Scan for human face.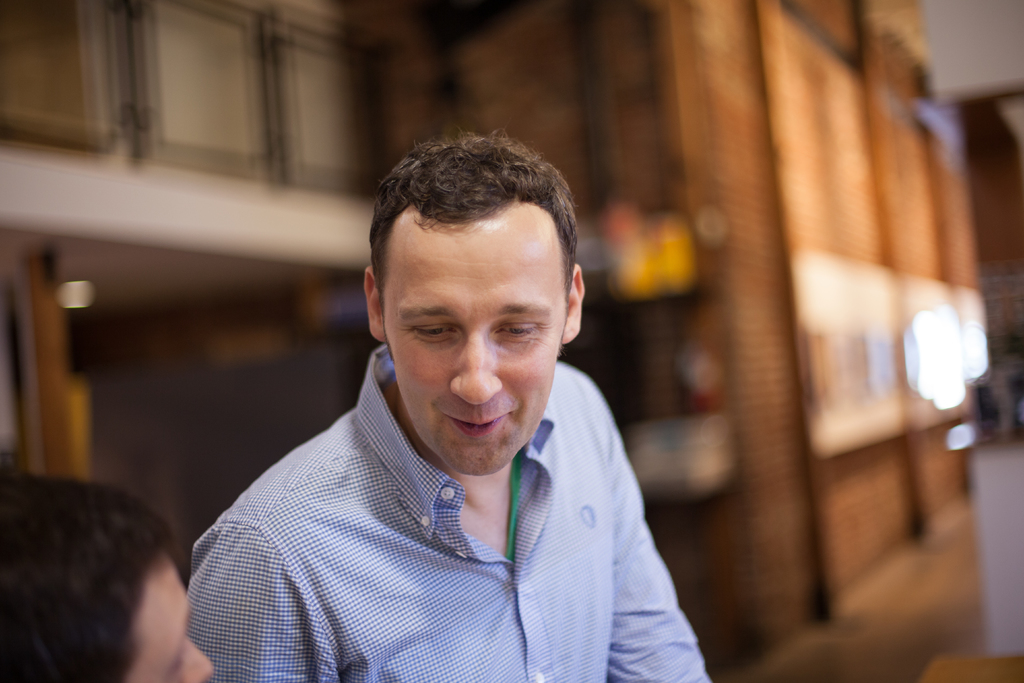
Scan result: <box>127,553,211,682</box>.
